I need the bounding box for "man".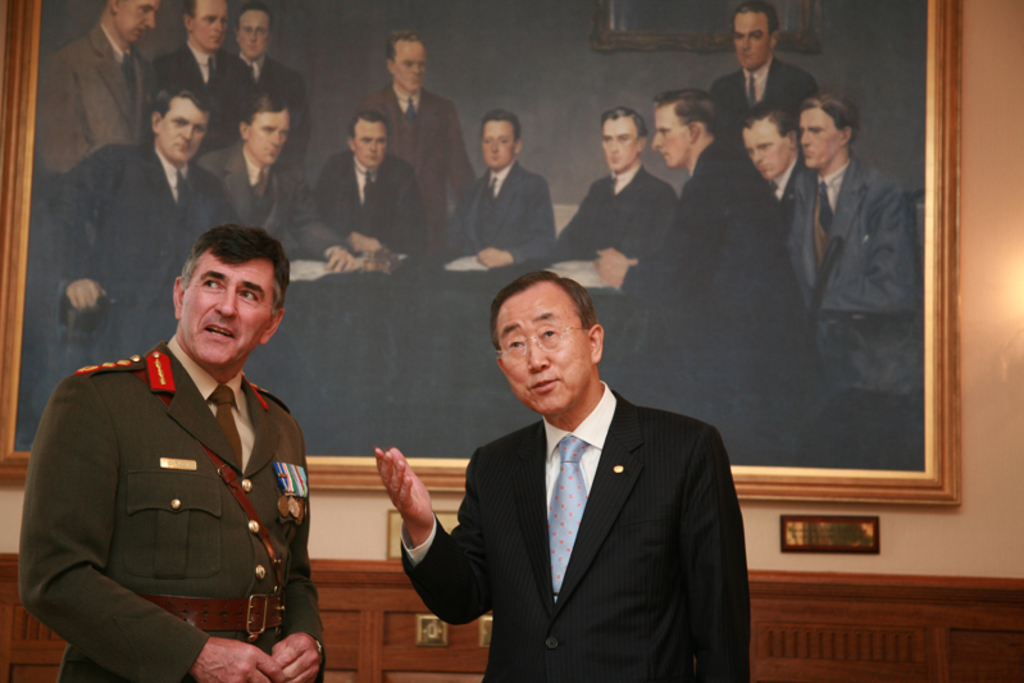
Here it is: crop(745, 90, 825, 436).
